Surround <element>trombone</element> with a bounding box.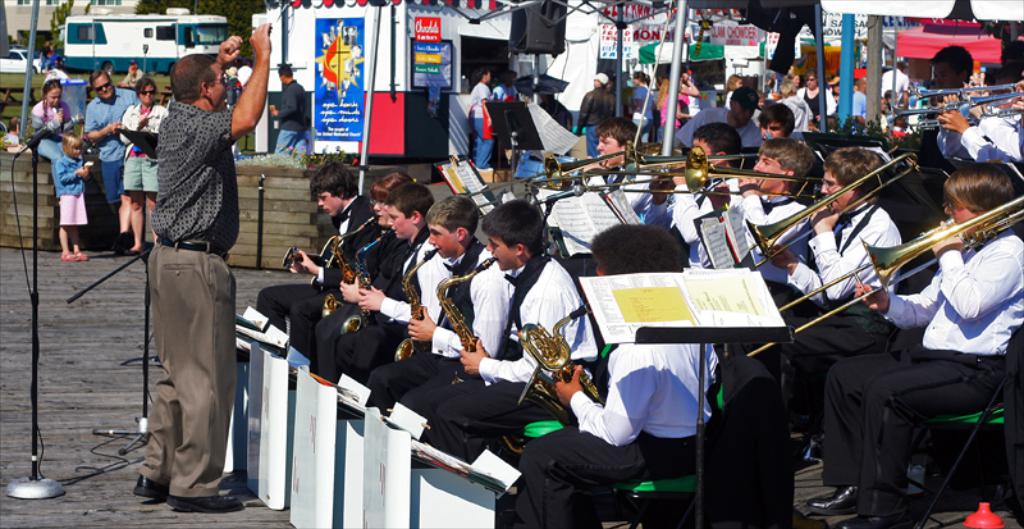
529, 140, 681, 205.
